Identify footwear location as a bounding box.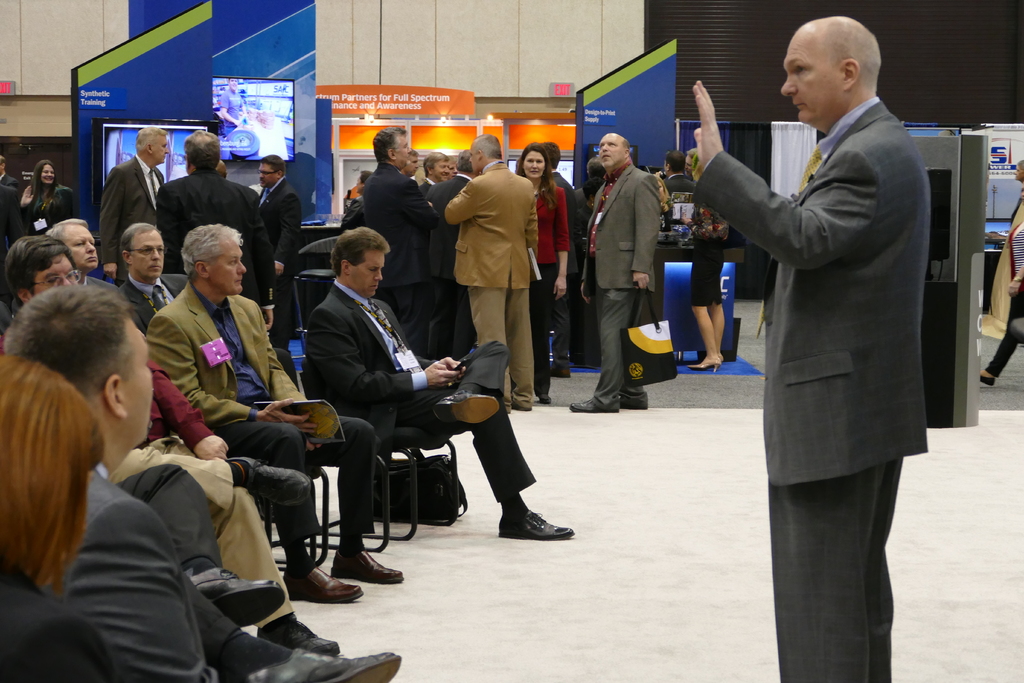
[x1=264, y1=618, x2=344, y2=661].
